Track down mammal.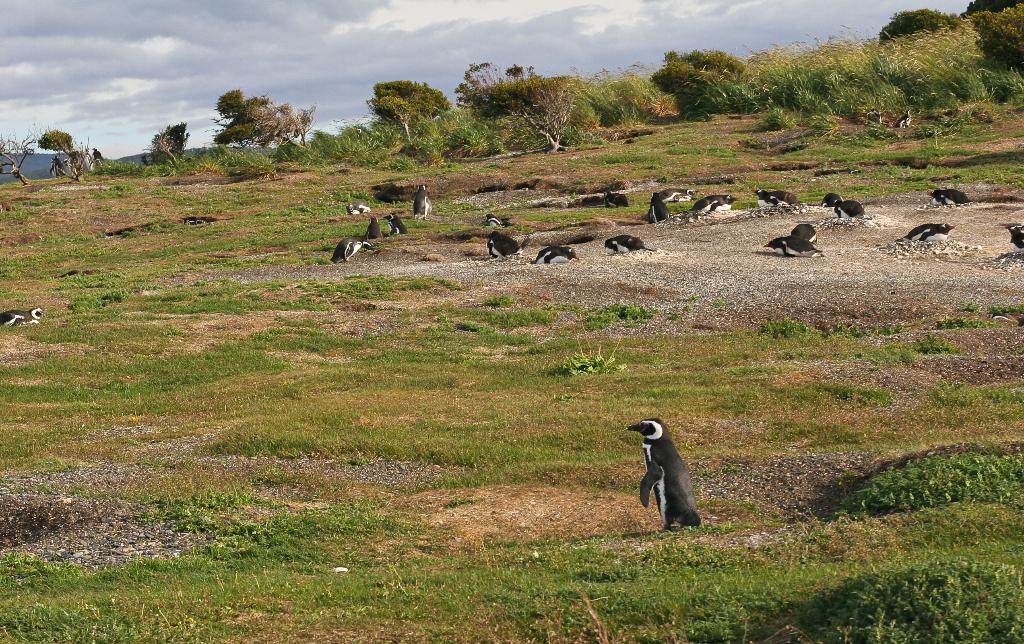
Tracked to 833/199/867/219.
